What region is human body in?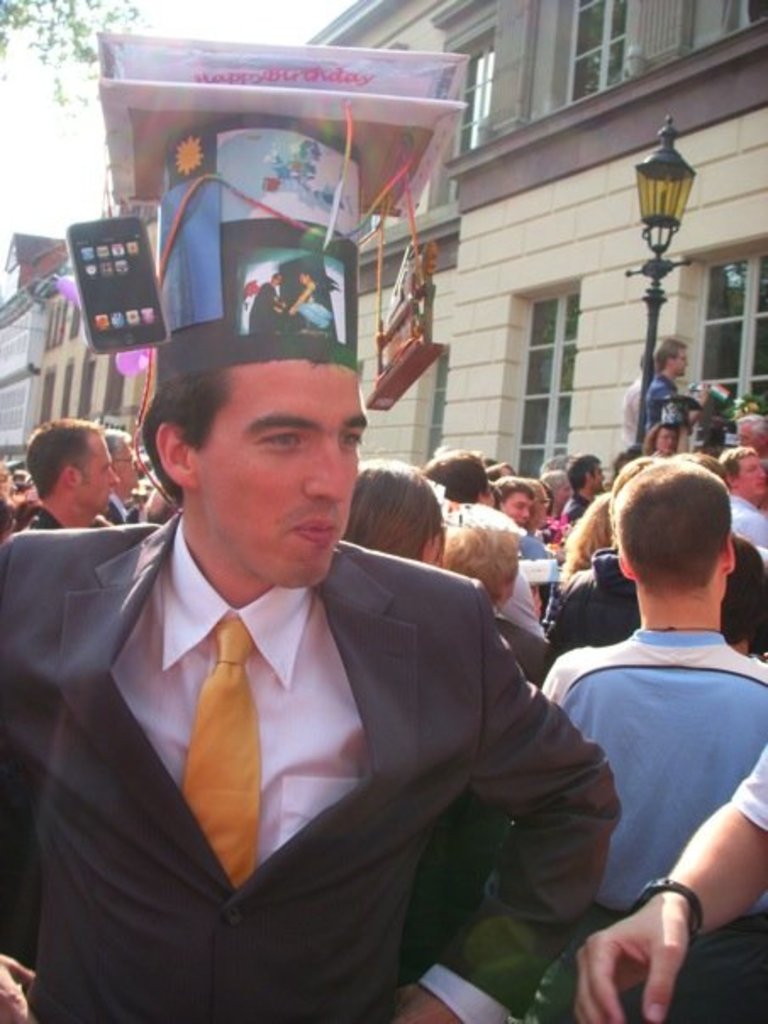
x1=546, y1=446, x2=767, y2=1017.
